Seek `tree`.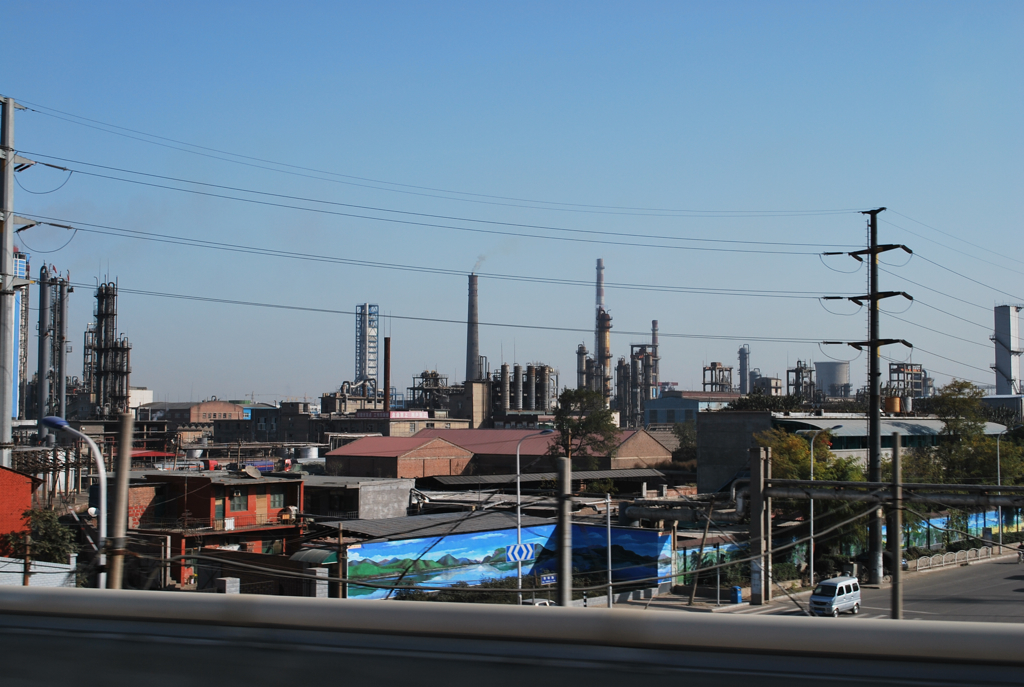
[546, 385, 624, 467].
